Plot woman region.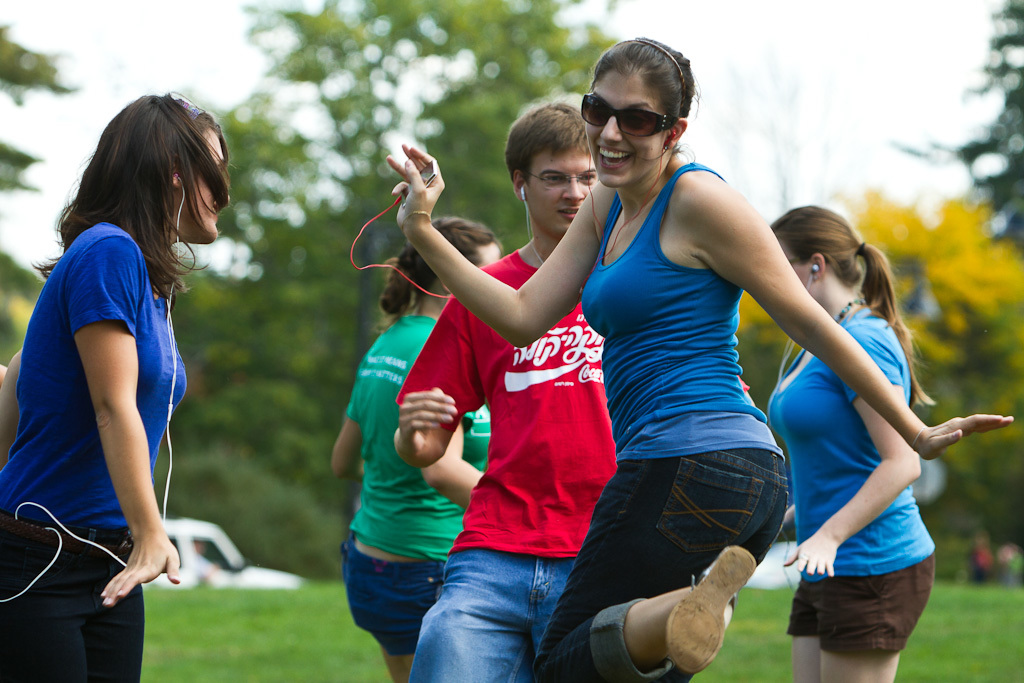
Plotted at bbox=[390, 34, 1015, 682].
